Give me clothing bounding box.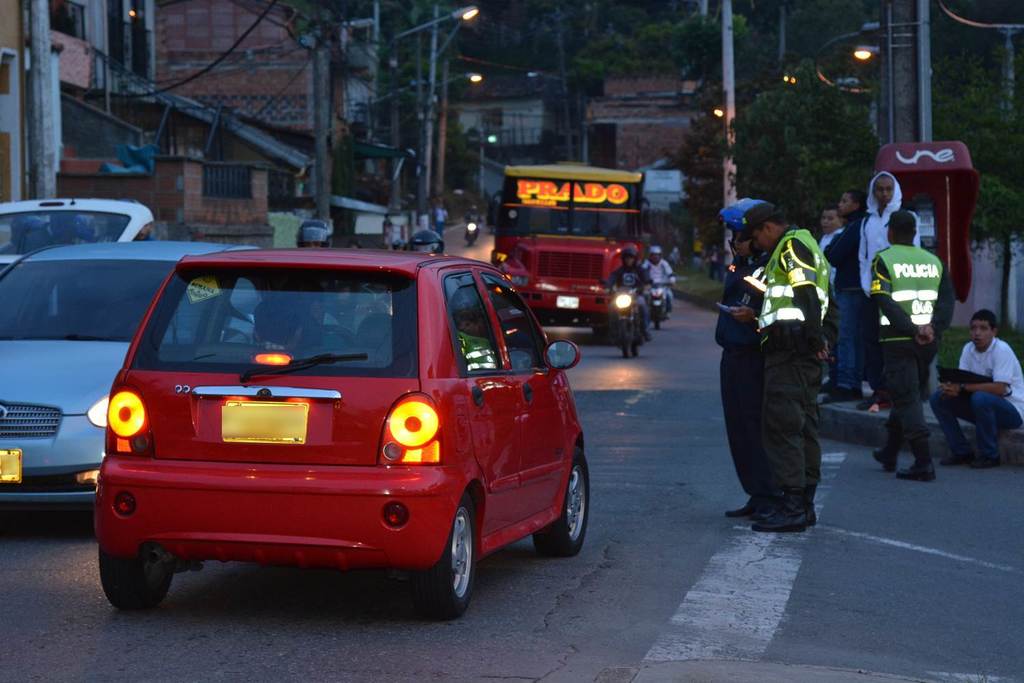
872 245 947 452.
